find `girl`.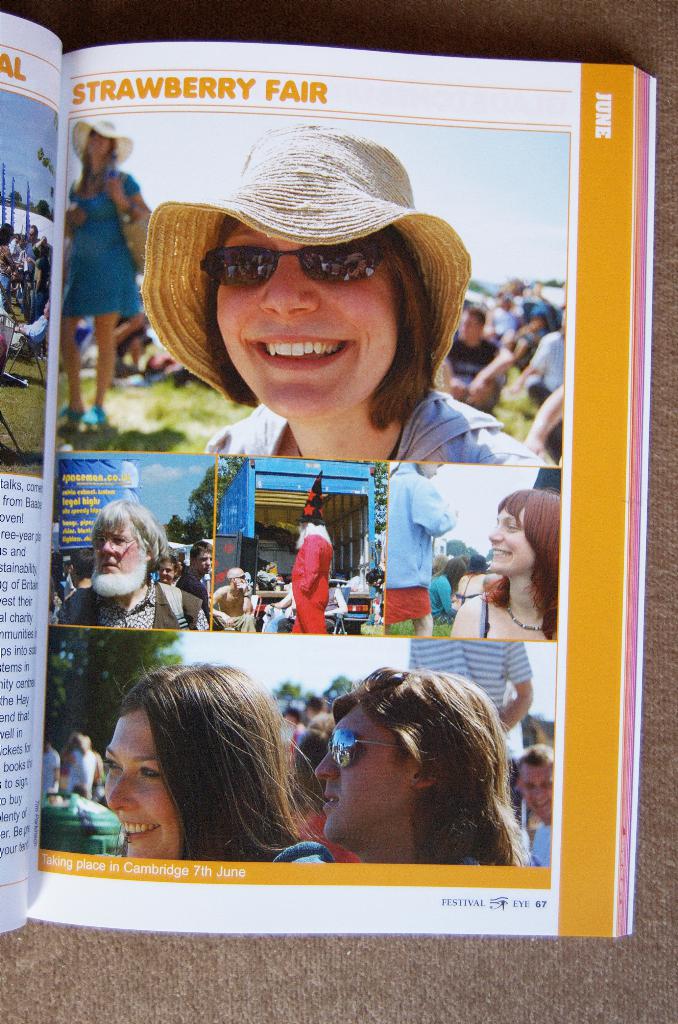
bbox=[102, 662, 280, 857].
